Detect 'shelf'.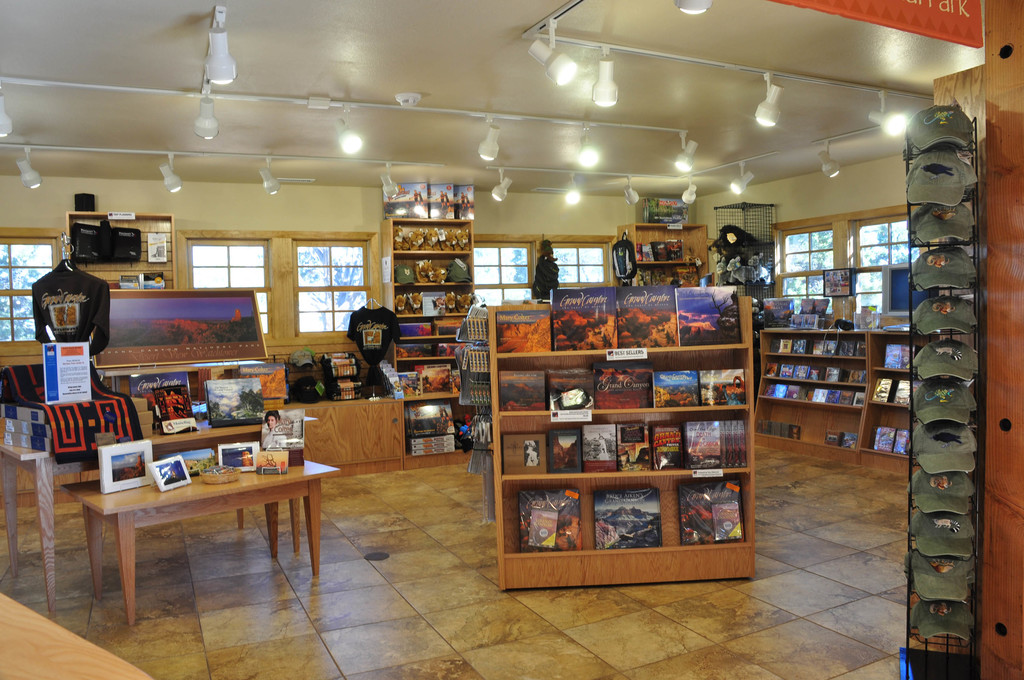
Detected at BBox(584, 482, 671, 551).
